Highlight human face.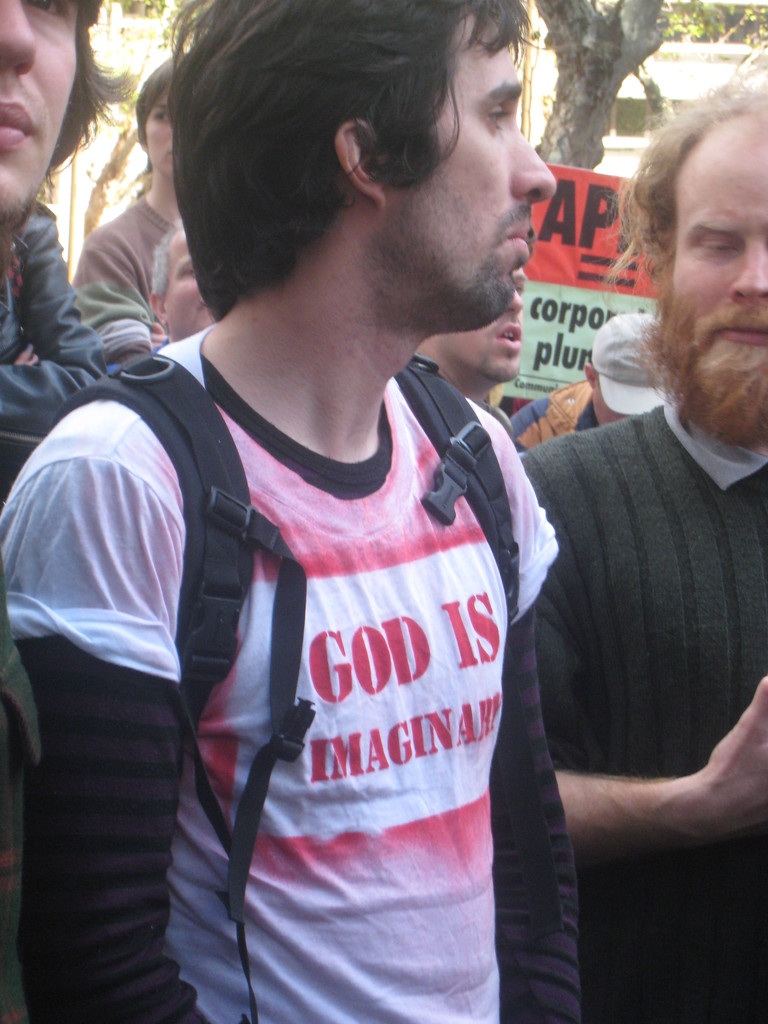
Highlighted region: <bbox>156, 226, 210, 338</bbox>.
